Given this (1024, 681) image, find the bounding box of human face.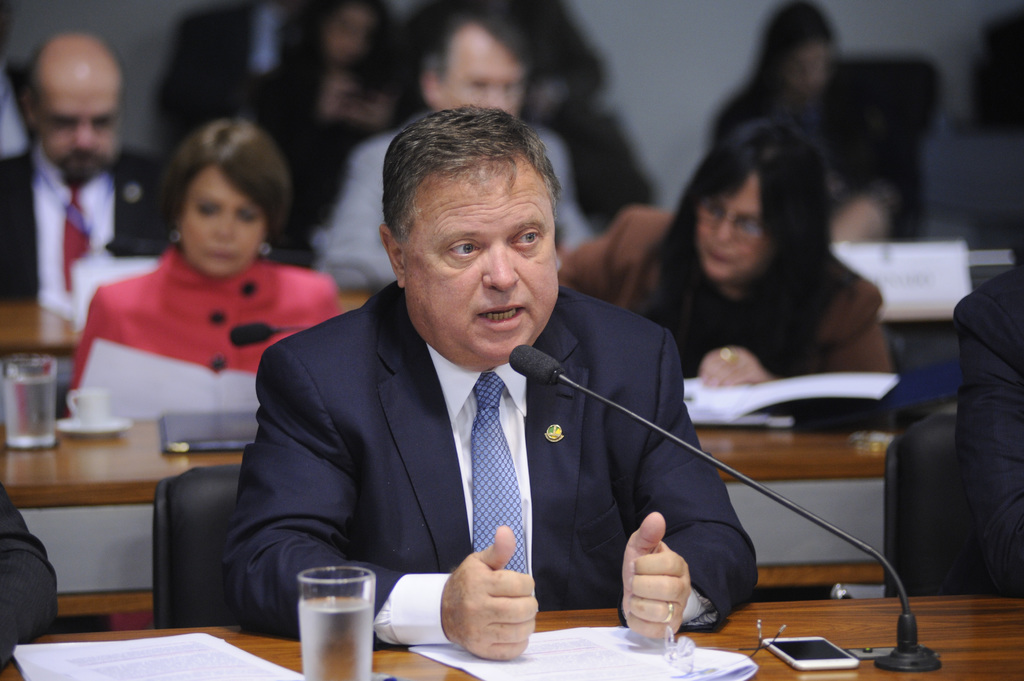
left=328, top=3, right=372, bottom=59.
